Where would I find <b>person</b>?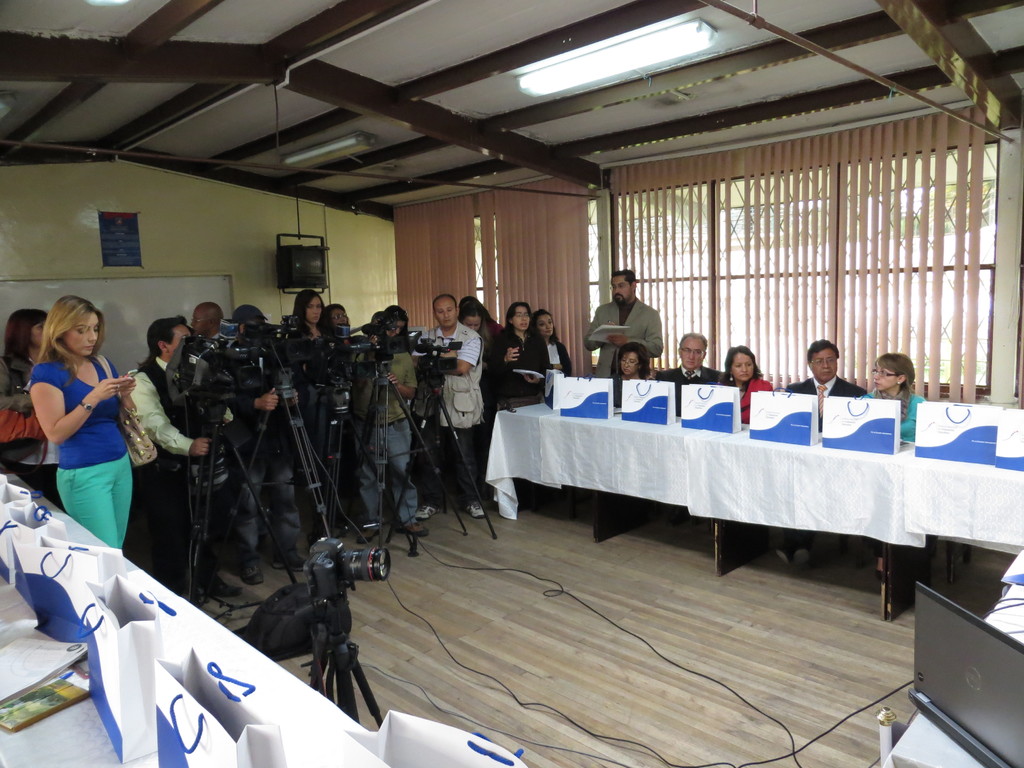
At pyautogui.locateOnScreen(29, 294, 140, 552).
